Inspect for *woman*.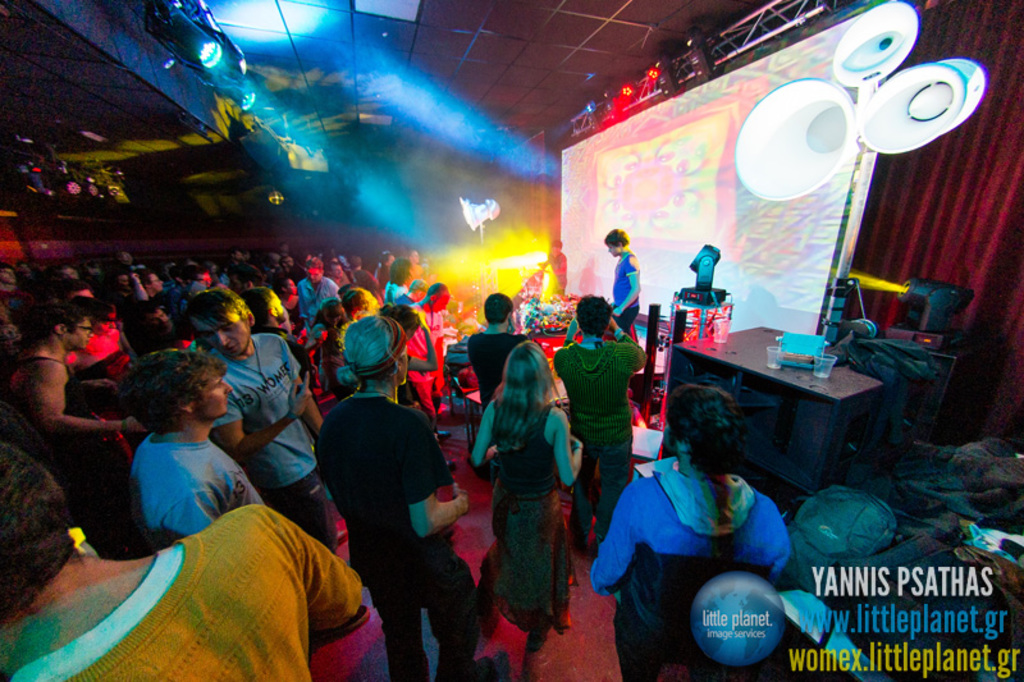
Inspection: locate(379, 301, 436, 411).
